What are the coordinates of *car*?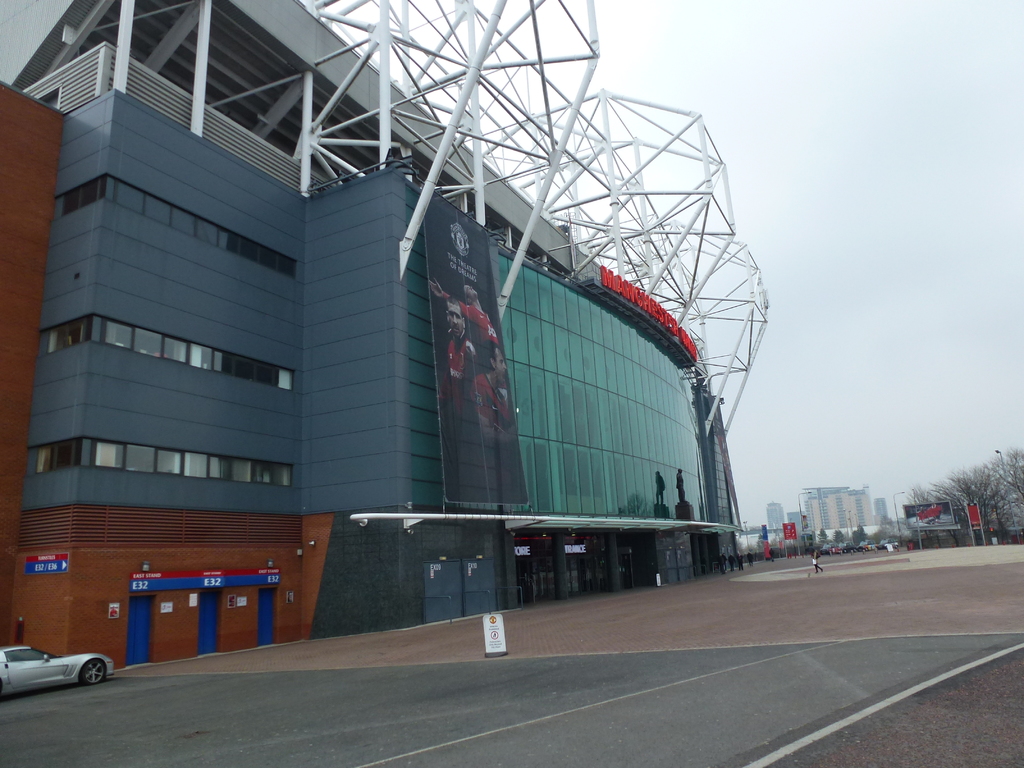
820/542/841/554.
